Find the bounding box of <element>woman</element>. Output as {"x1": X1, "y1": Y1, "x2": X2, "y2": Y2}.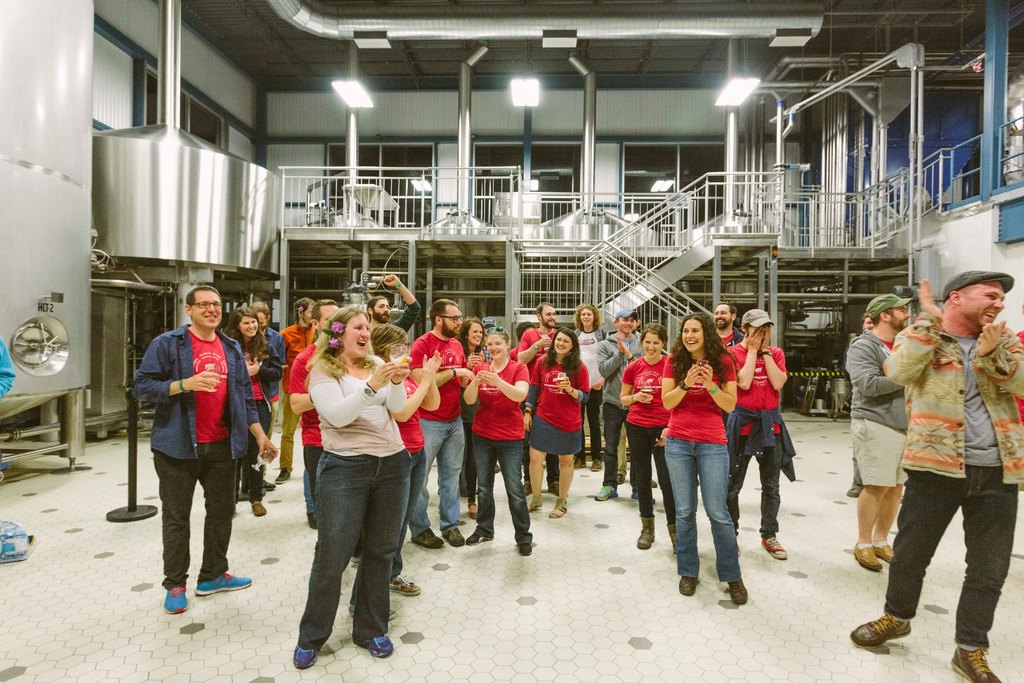
{"x1": 721, "y1": 316, "x2": 794, "y2": 560}.
